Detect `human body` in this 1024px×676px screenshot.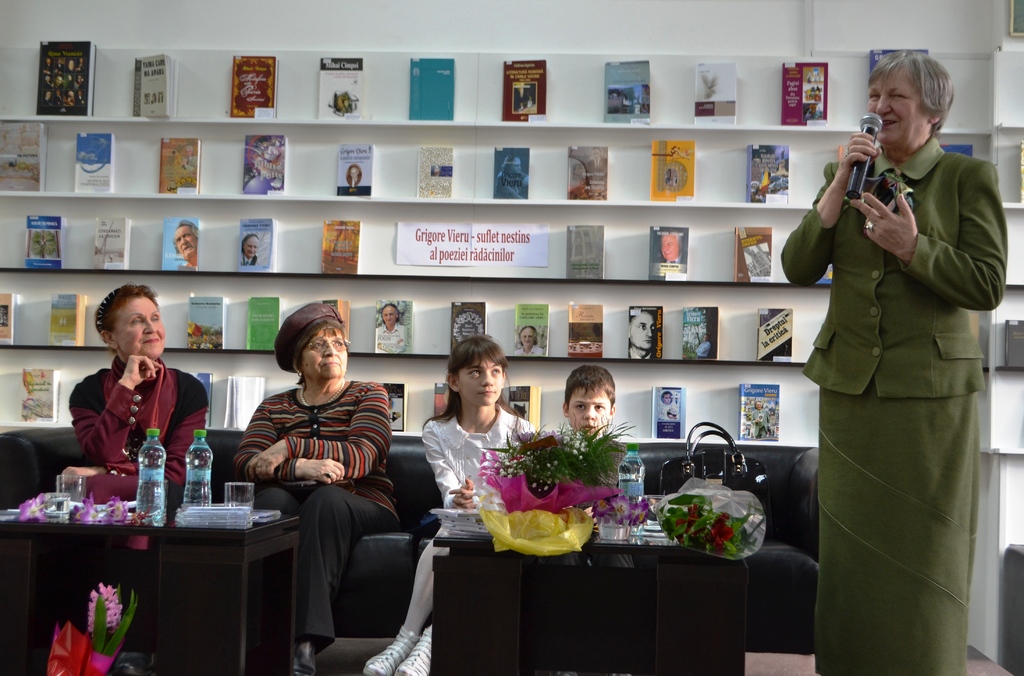
Detection: [left=376, top=304, right=406, bottom=354].
